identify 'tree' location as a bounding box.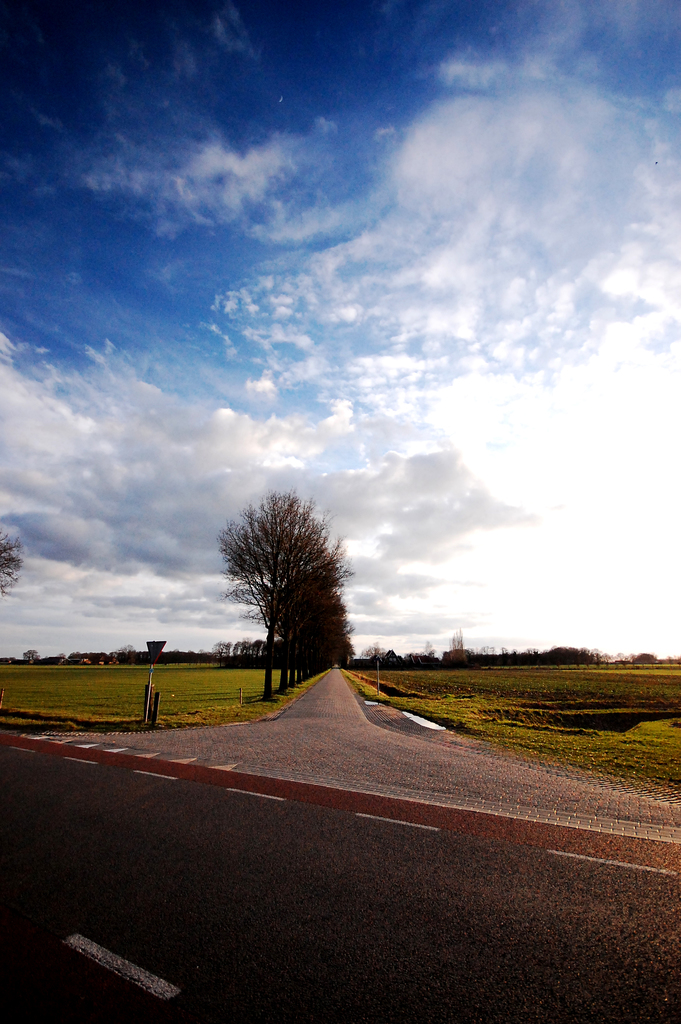
(left=222, top=482, right=365, bottom=698).
